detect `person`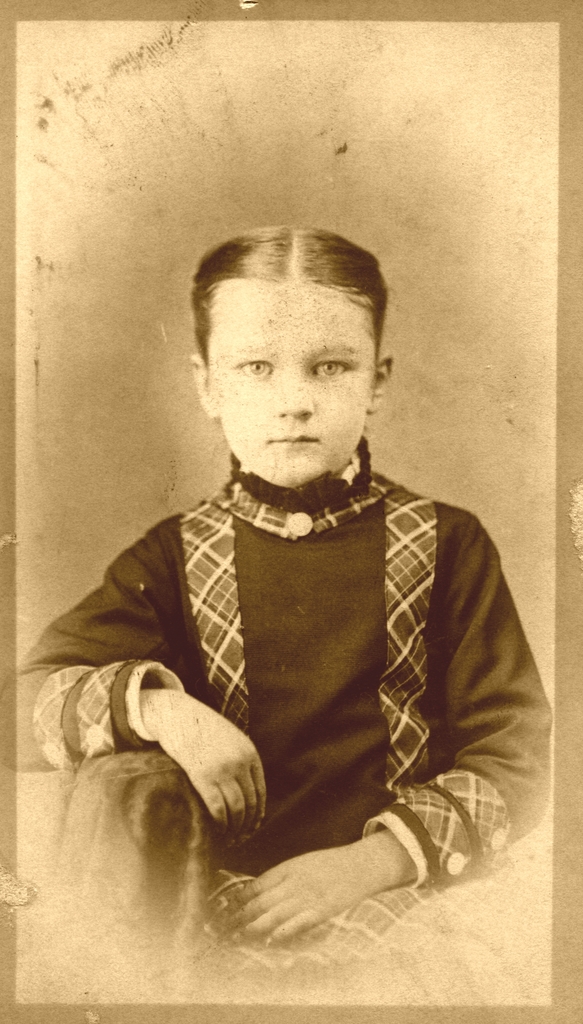
l=51, t=225, r=540, b=961
